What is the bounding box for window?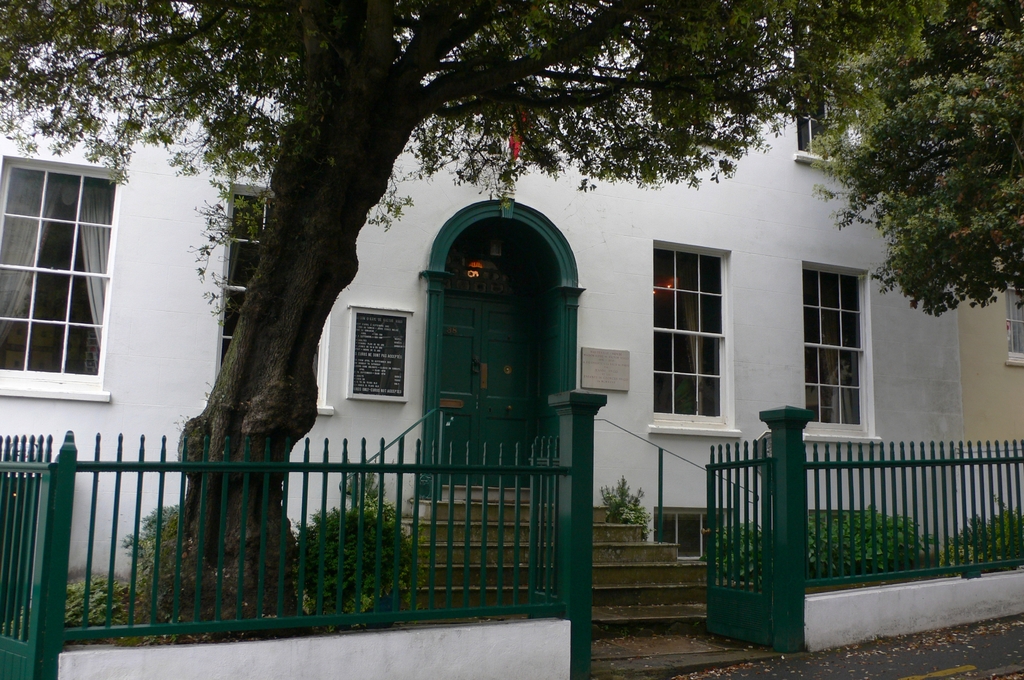
<region>1000, 264, 1023, 372</region>.
